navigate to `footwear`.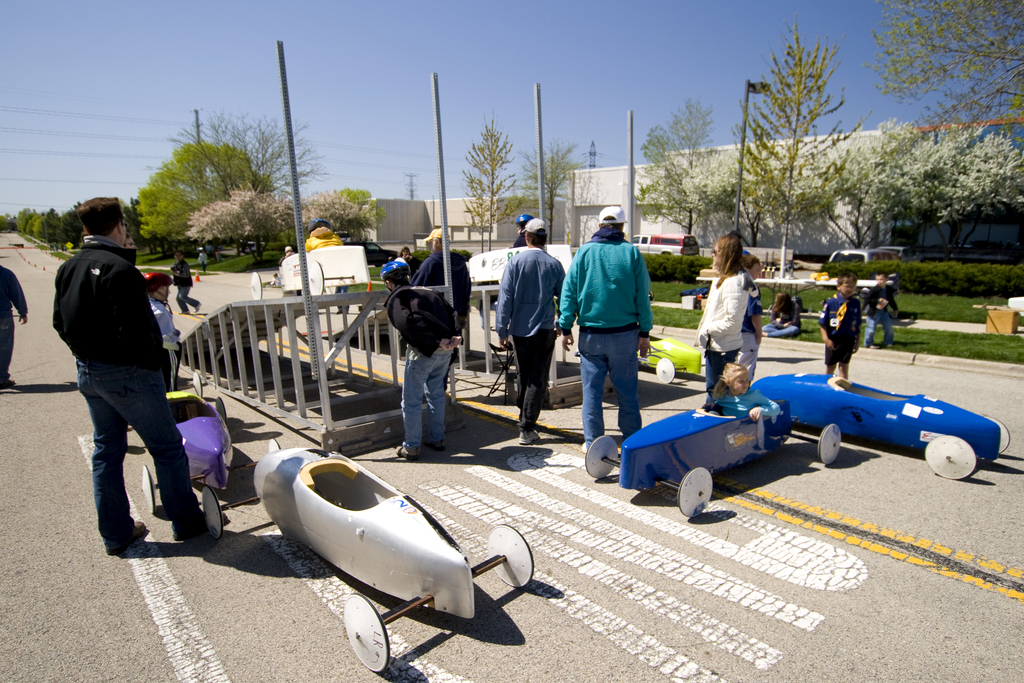
Navigation target: <box>175,511,209,541</box>.
